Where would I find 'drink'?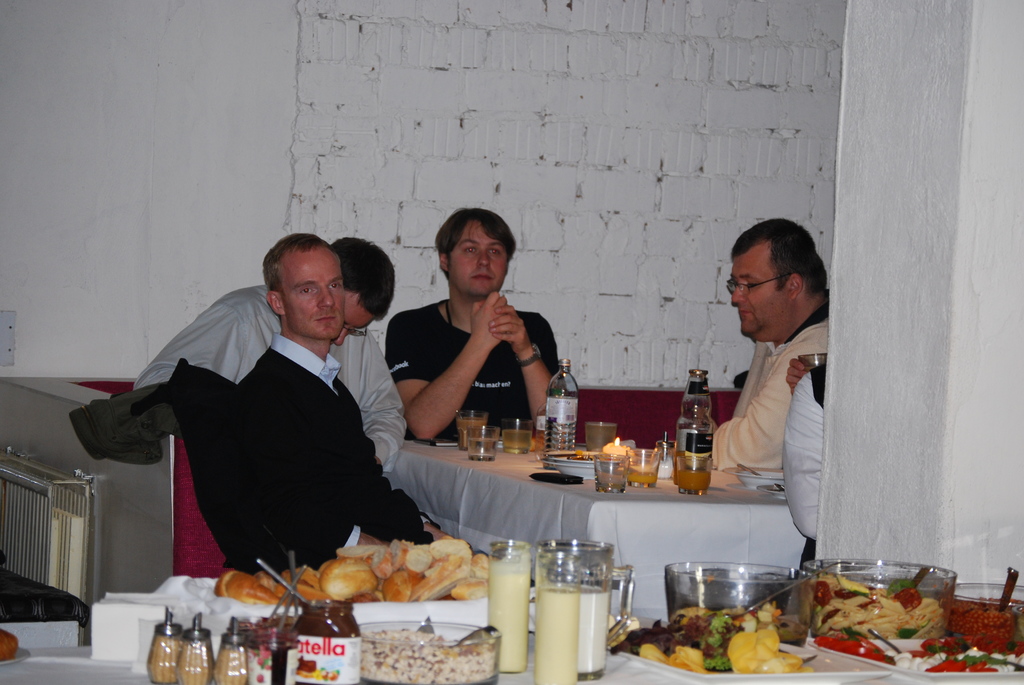
At detection(502, 427, 530, 452).
